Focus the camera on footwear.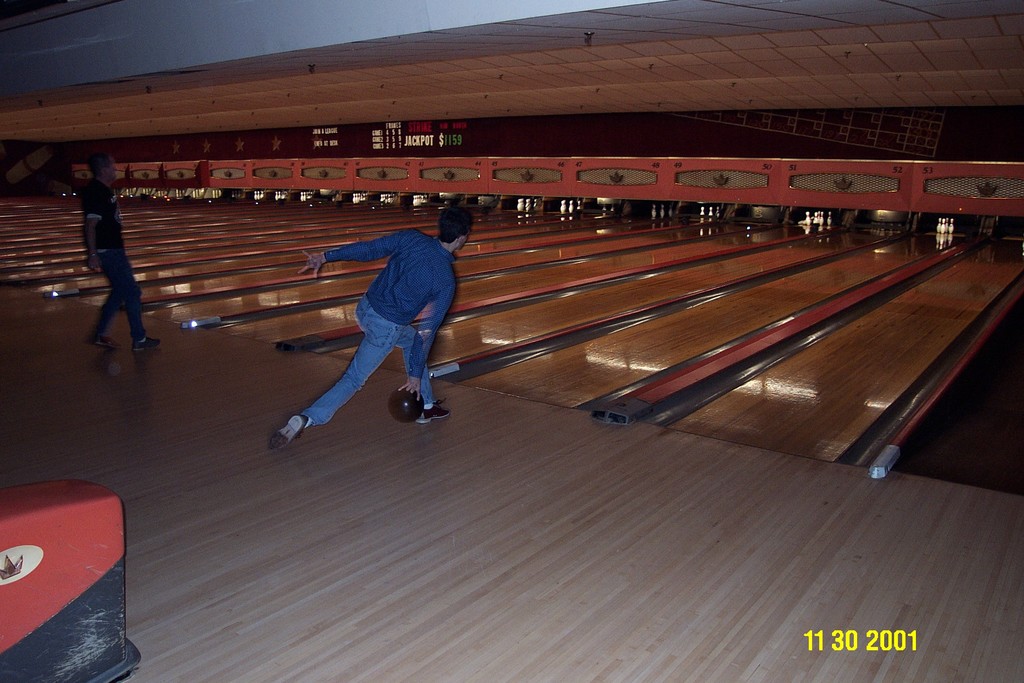
Focus region: 417 401 450 426.
